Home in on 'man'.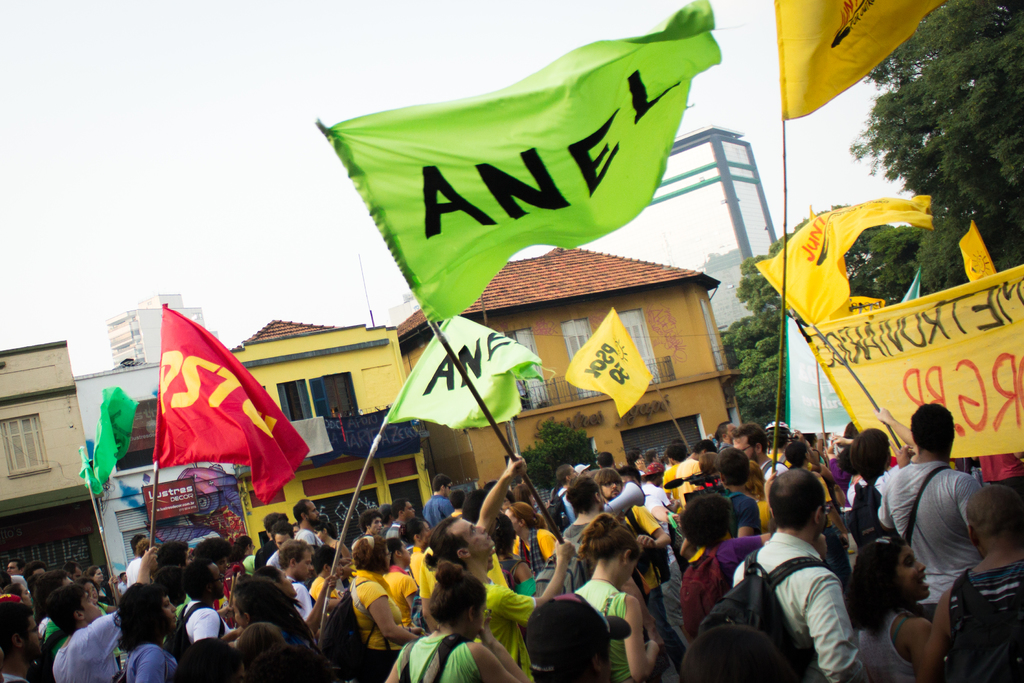
Homed in at box=[423, 473, 451, 528].
